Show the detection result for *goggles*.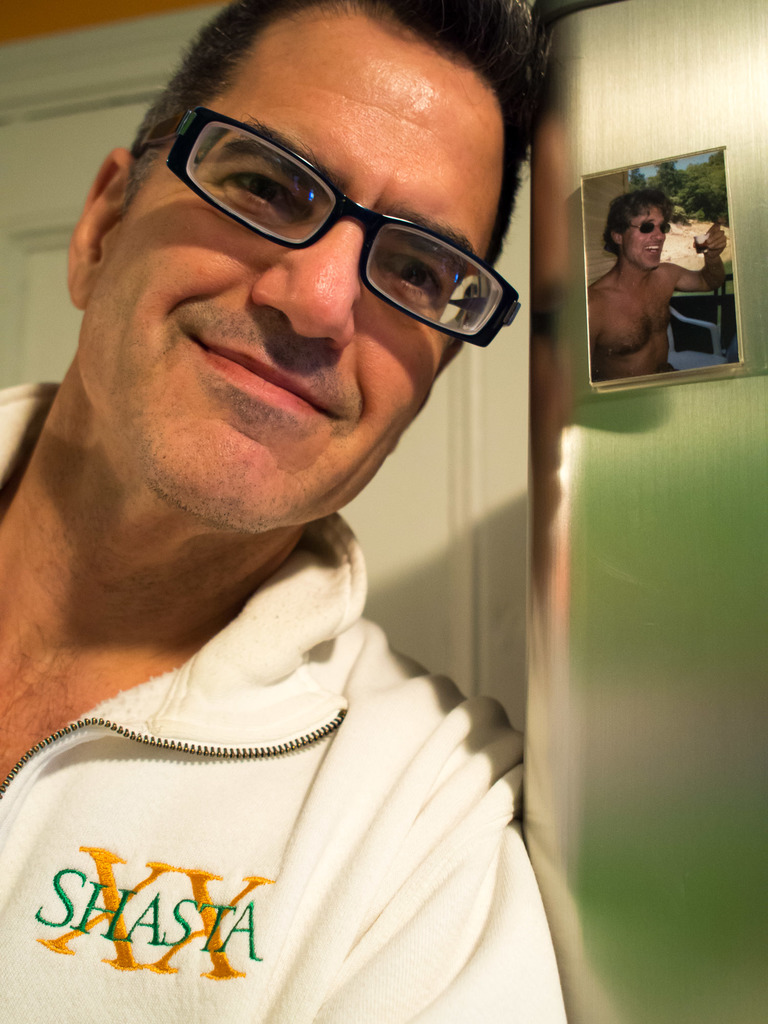
left=135, top=98, right=525, bottom=352.
